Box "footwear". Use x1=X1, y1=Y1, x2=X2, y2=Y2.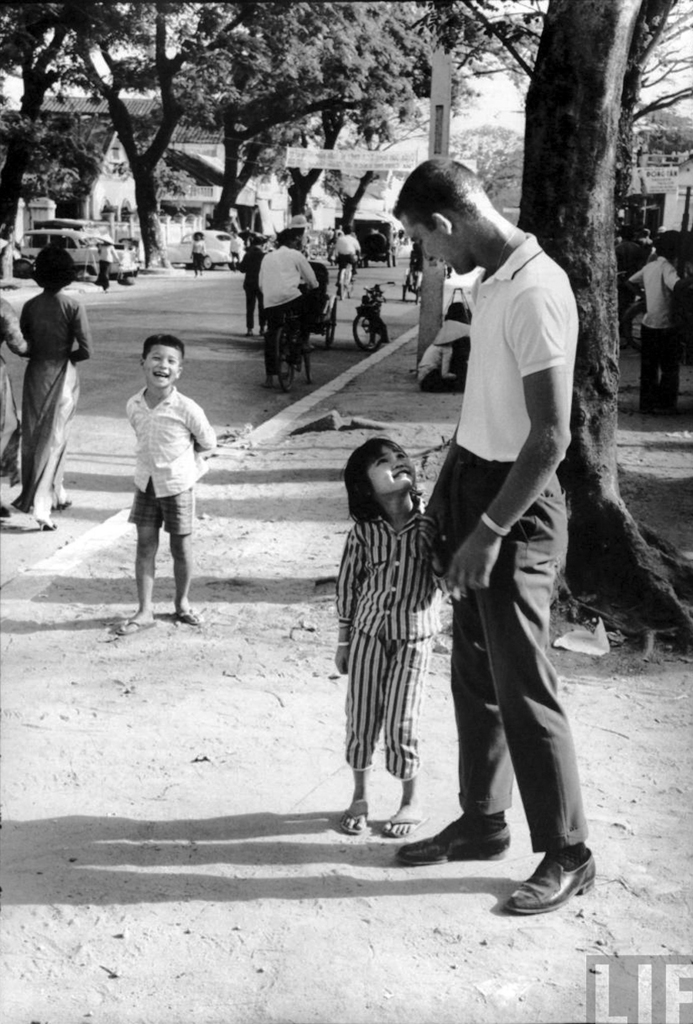
x1=37, y1=522, x2=58, y2=527.
